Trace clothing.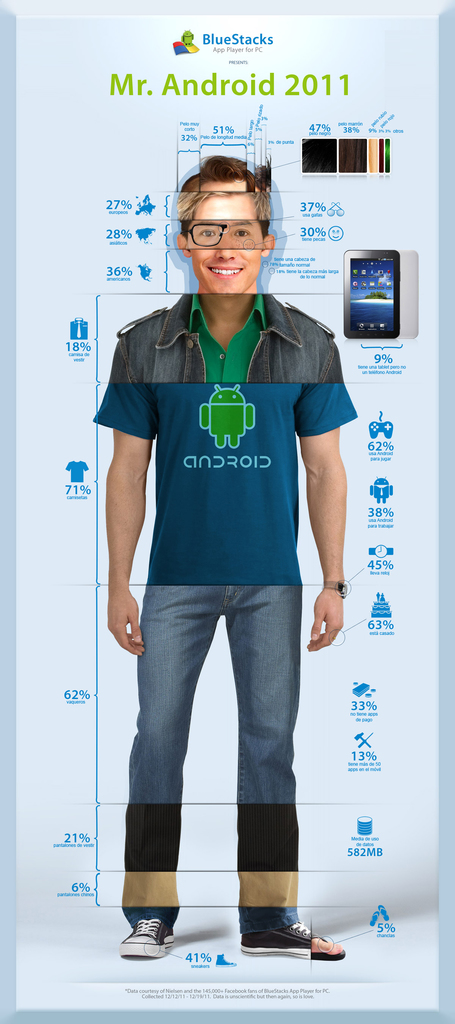
Traced to 92/196/343/902.
